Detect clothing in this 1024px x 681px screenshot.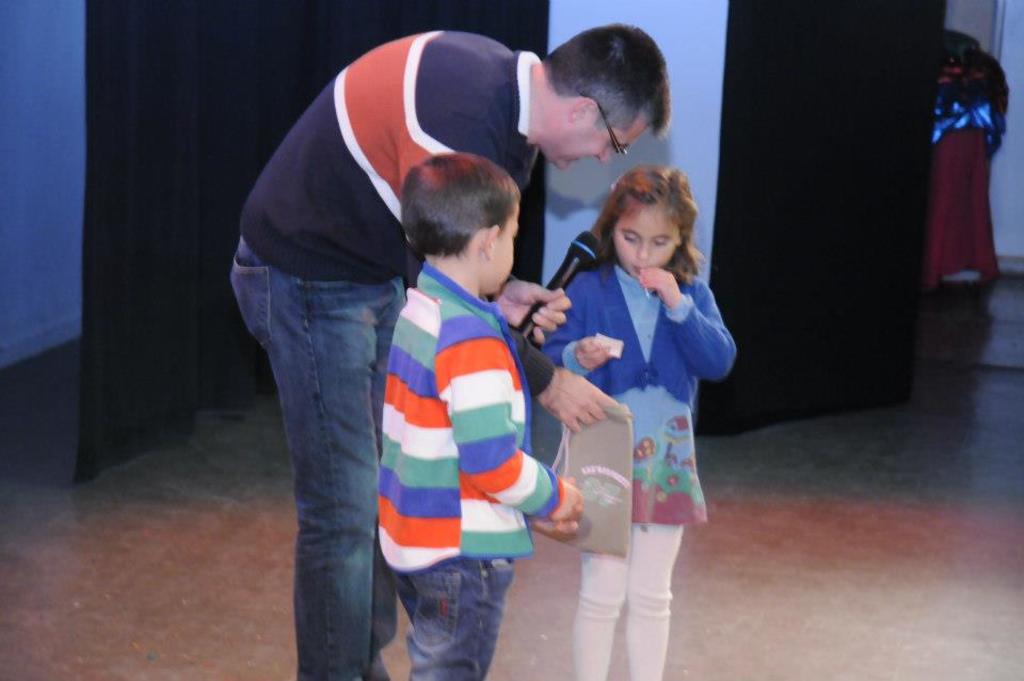
Detection: select_region(569, 242, 733, 567).
